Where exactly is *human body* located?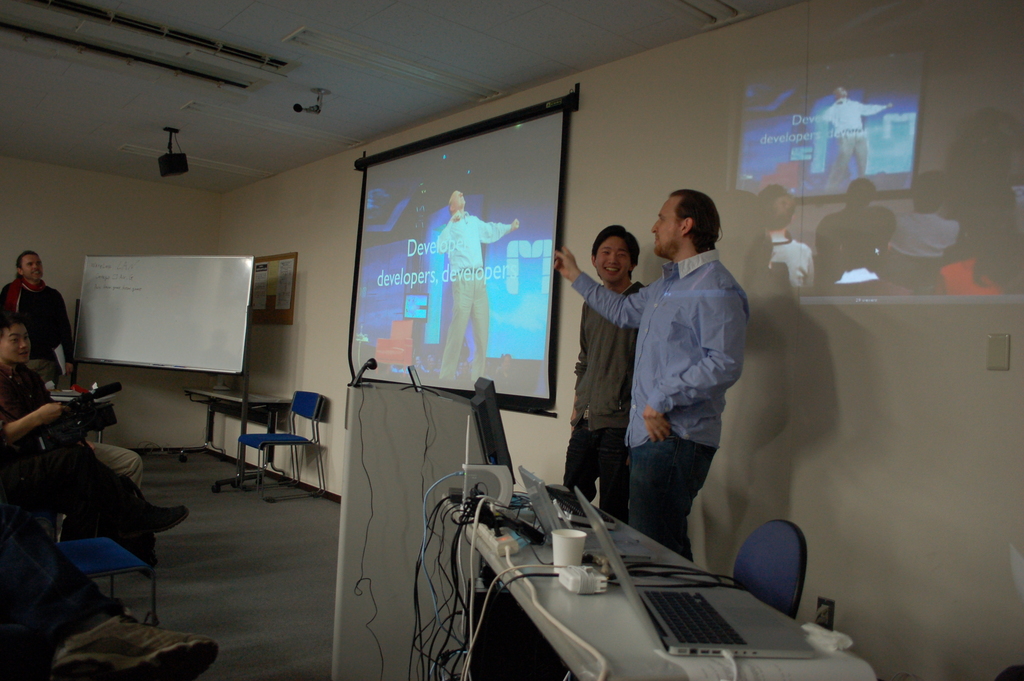
Its bounding box is locate(893, 167, 958, 277).
